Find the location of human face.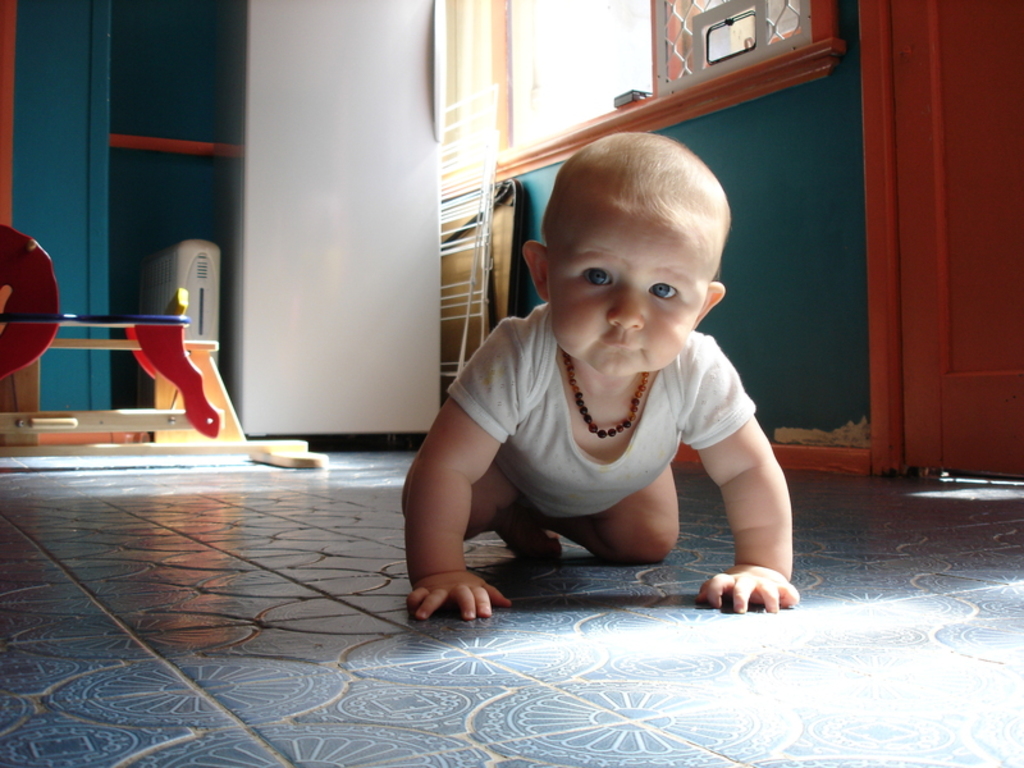
Location: detection(549, 204, 707, 376).
